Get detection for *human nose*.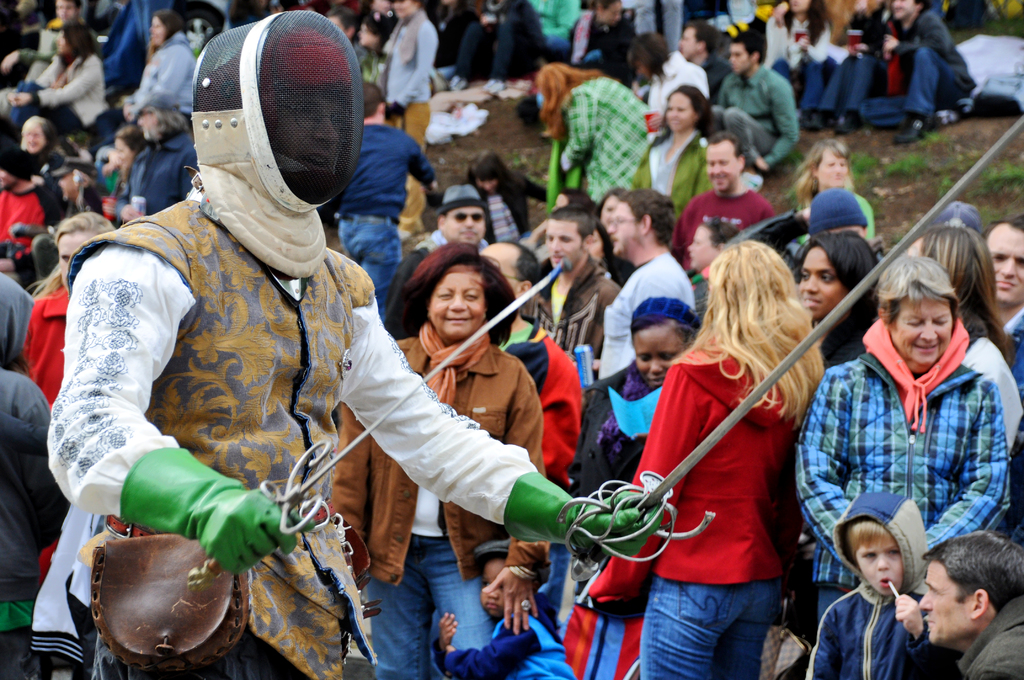
Detection: 709, 164, 725, 179.
